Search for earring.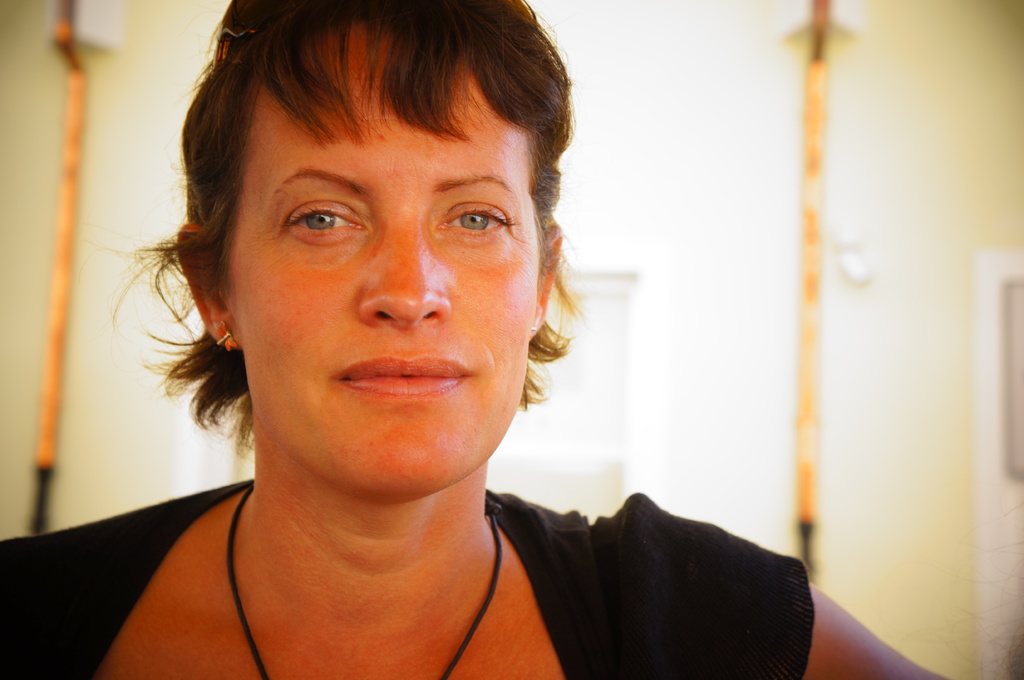
Found at bbox=[214, 316, 241, 354].
